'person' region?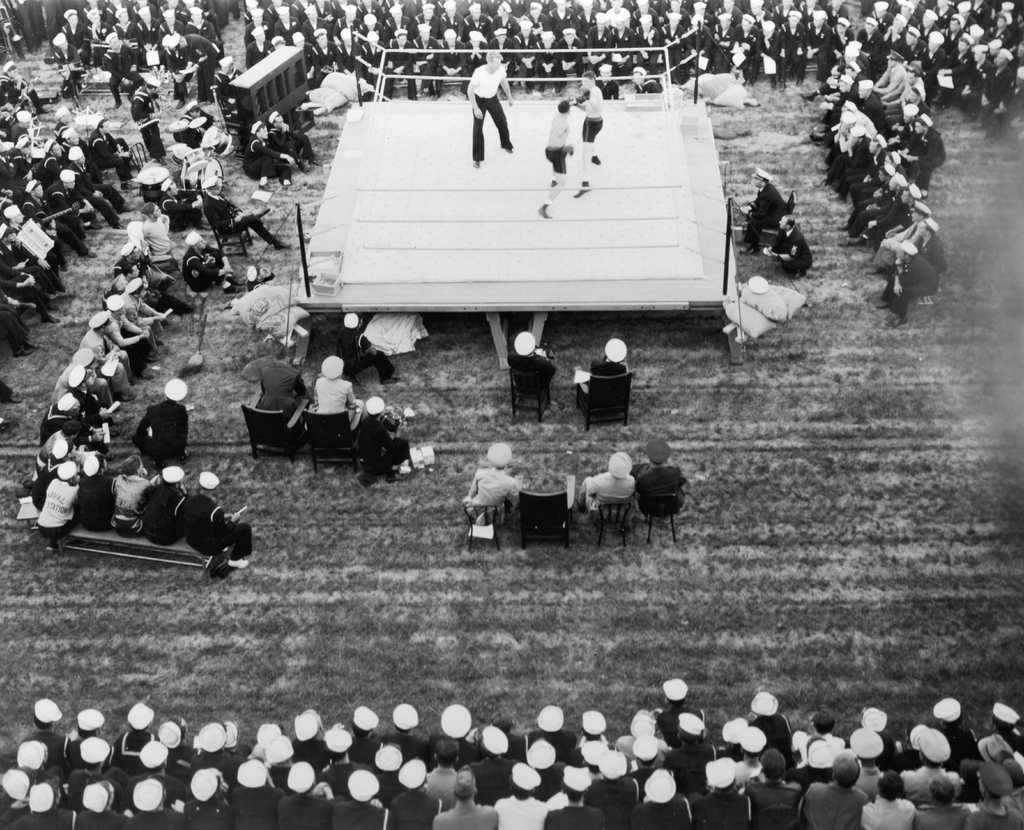
246, 119, 291, 188
